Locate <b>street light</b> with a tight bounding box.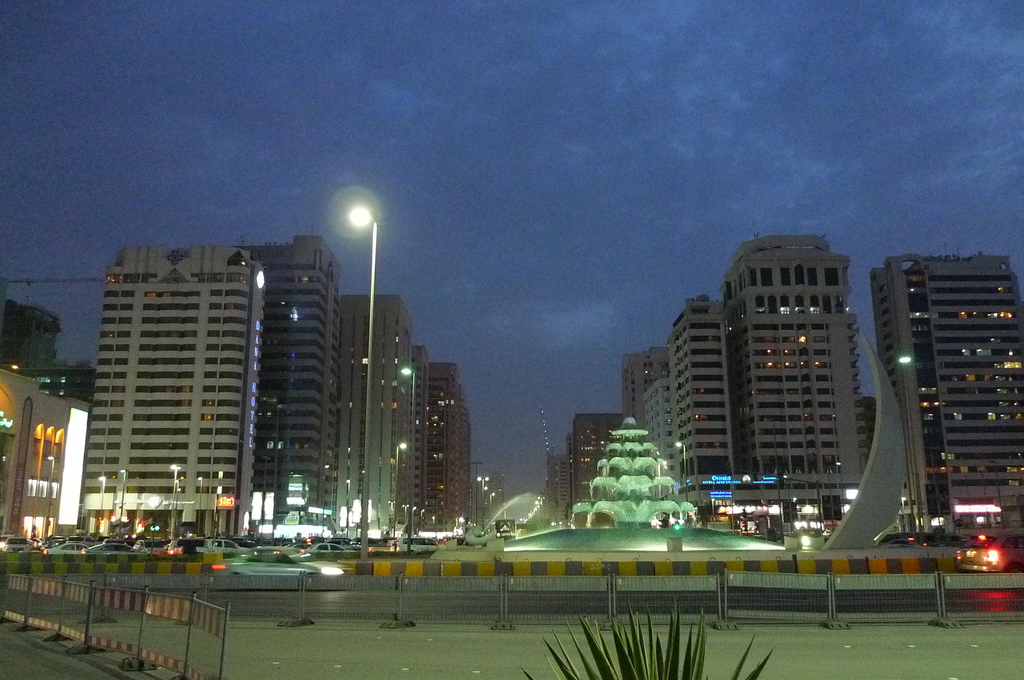
region(96, 474, 106, 531).
